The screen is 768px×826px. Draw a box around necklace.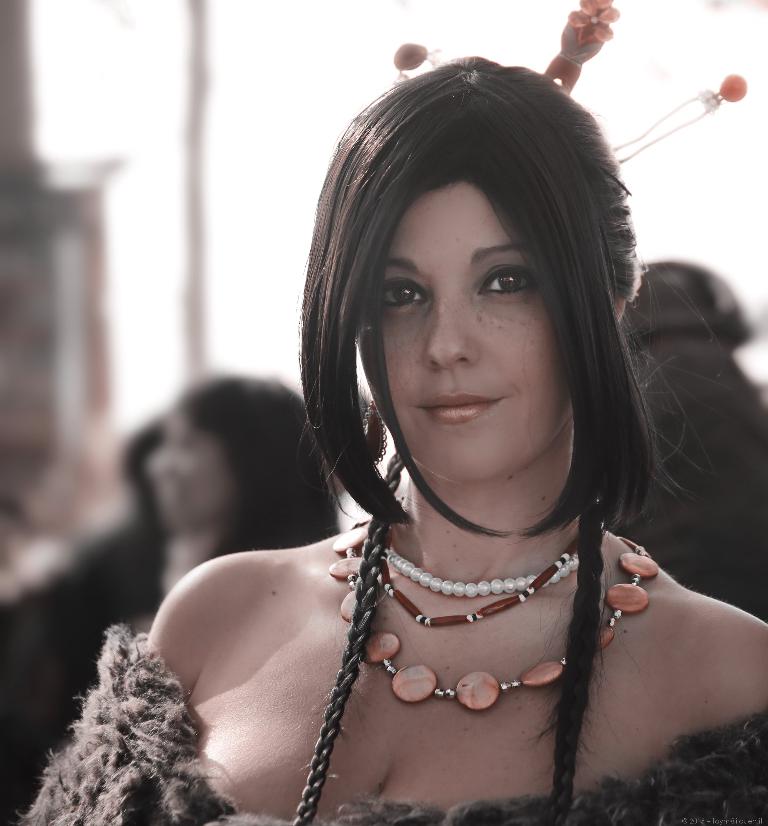
detection(385, 530, 580, 623).
